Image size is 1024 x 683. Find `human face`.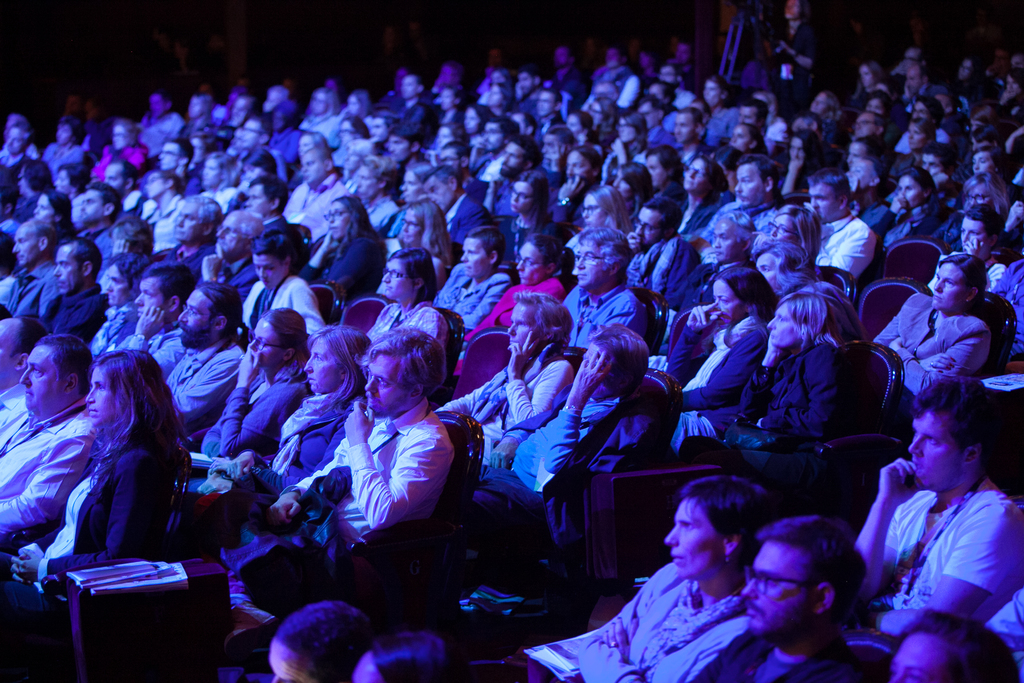
{"x1": 897, "y1": 172, "x2": 925, "y2": 206}.
